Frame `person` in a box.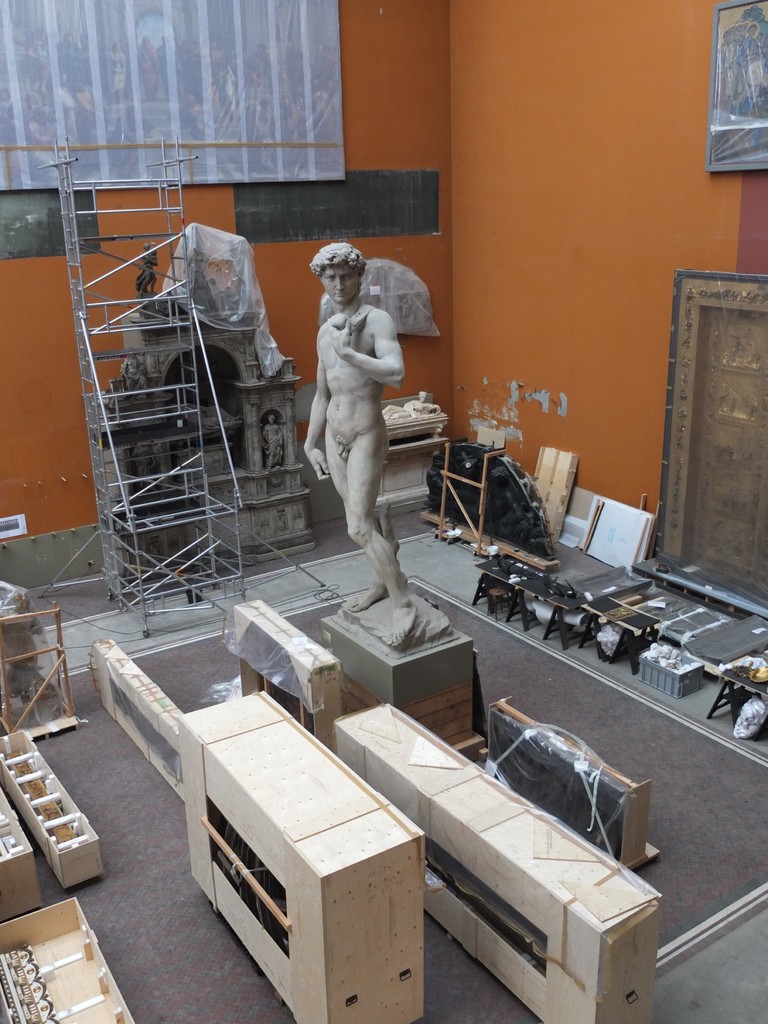
BBox(262, 413, 283, 471).
